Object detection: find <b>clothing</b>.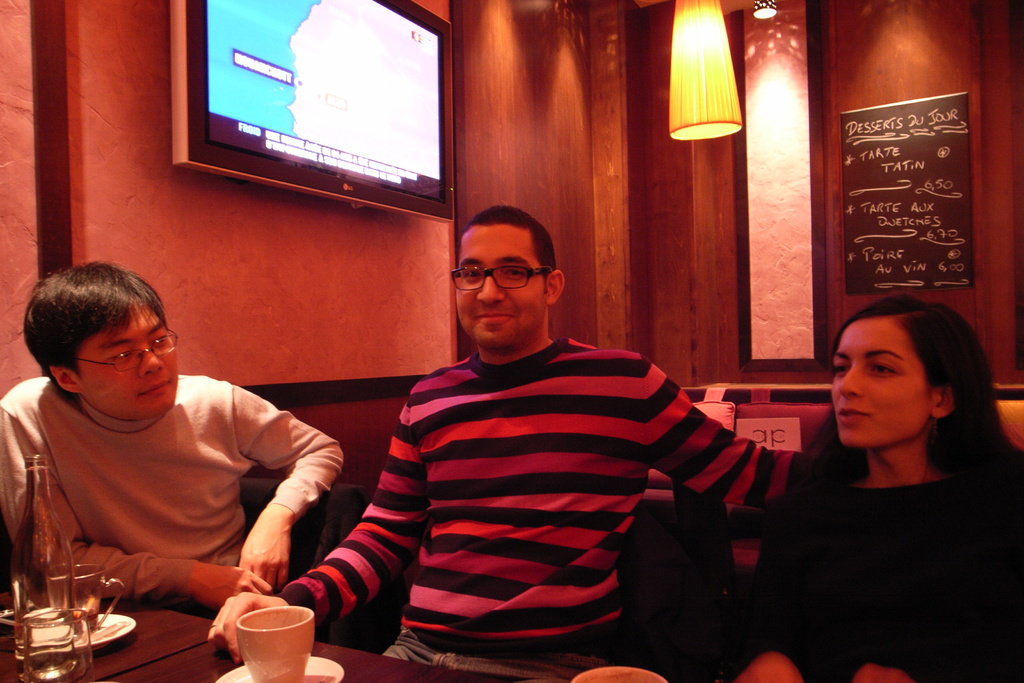
x1=735 y1=466 x2=1023 y2=682.
